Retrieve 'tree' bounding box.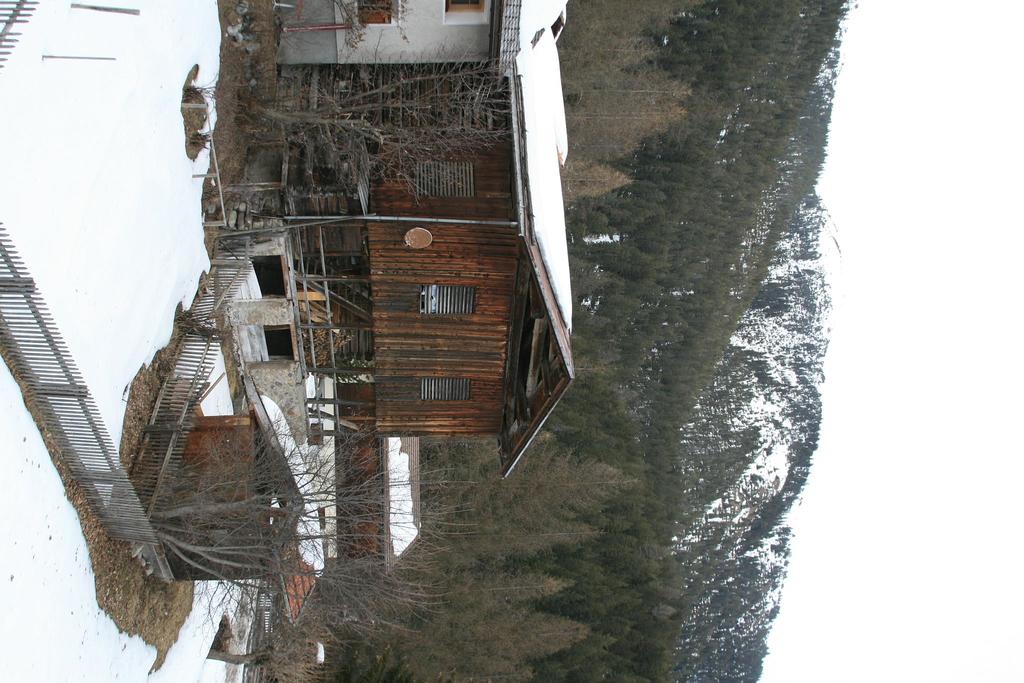
Bounding box: x1=460 y1=436 x2=645 y2=528.
